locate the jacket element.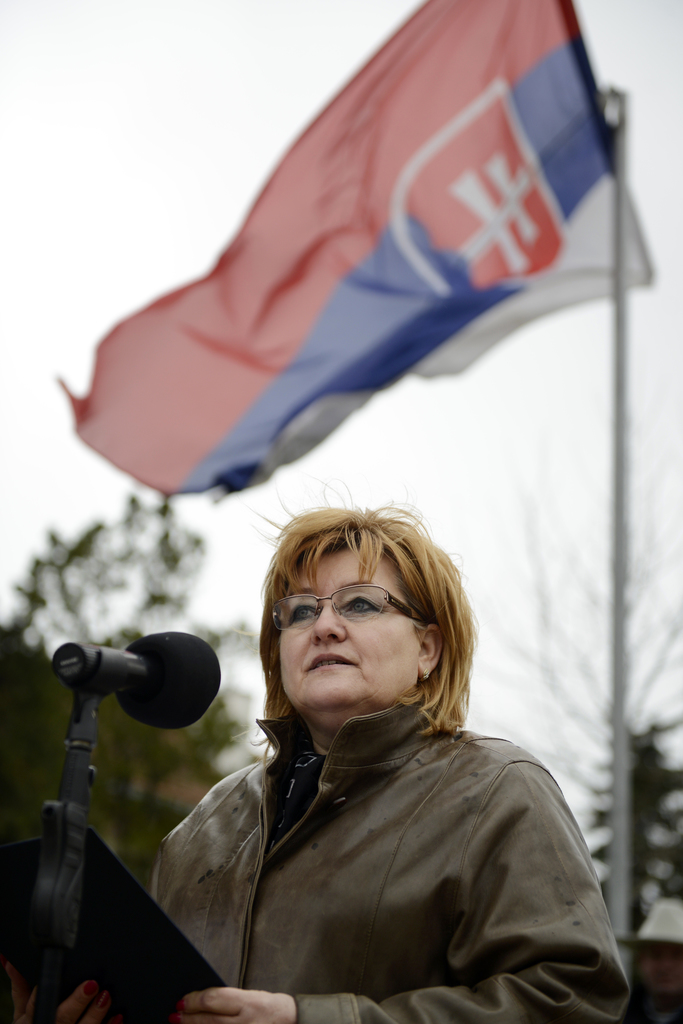
Element bbox: (left=102, top=614, right=623, bottom=1023).
